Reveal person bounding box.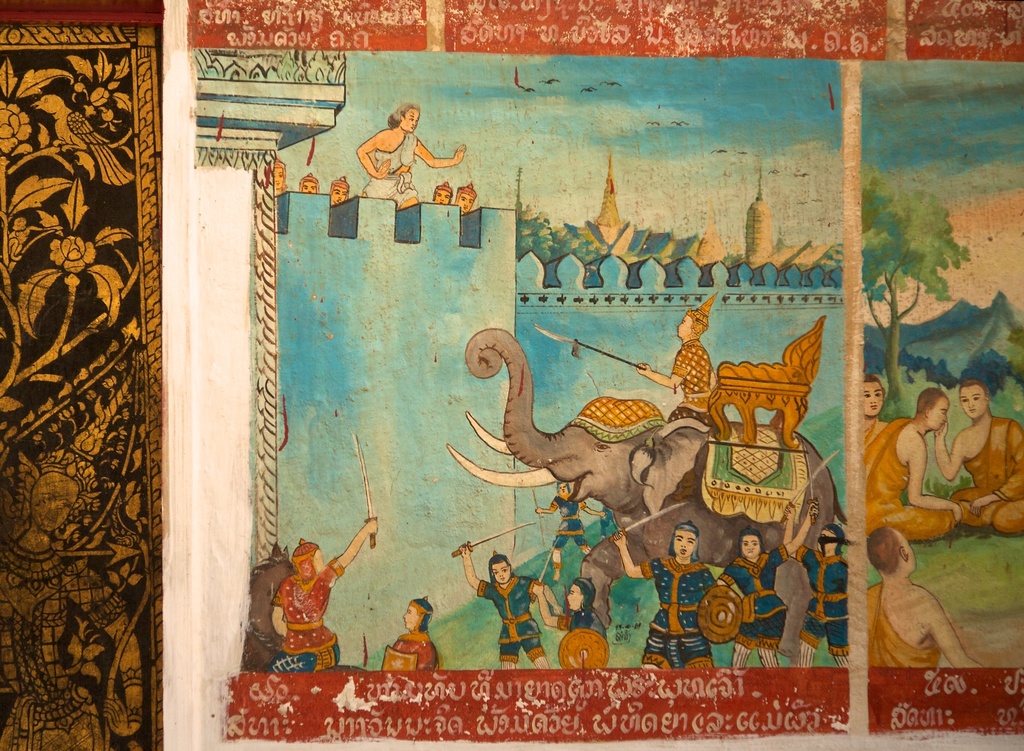
Revealed: (356,87,443,210).
